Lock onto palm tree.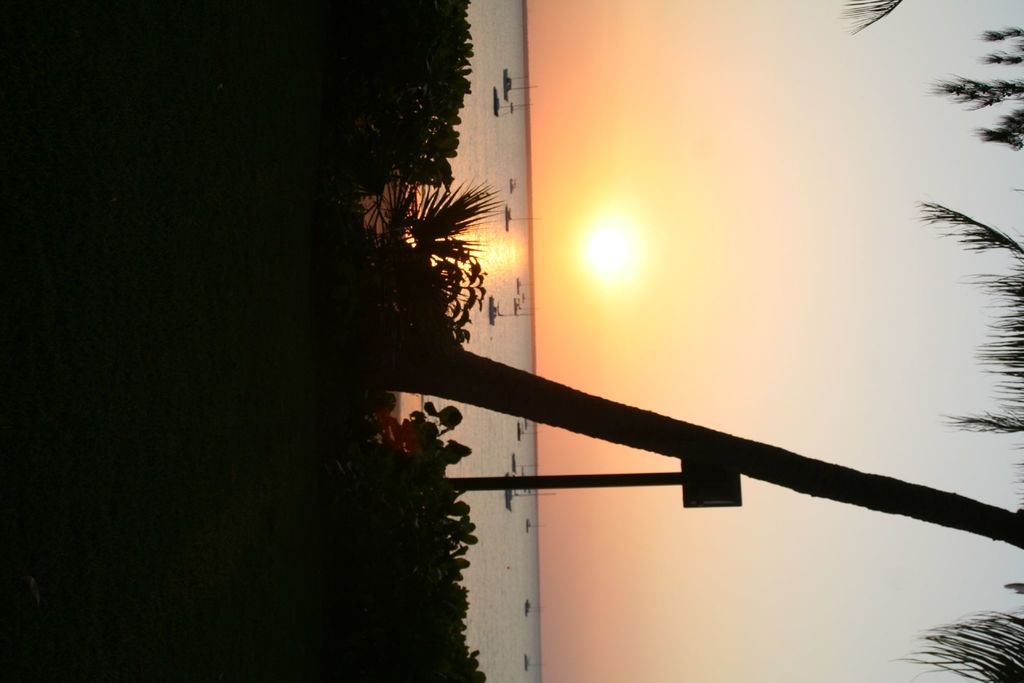
Locked: {"left": 368, "top": 202, "right": 1023, "bottom": 679}.
